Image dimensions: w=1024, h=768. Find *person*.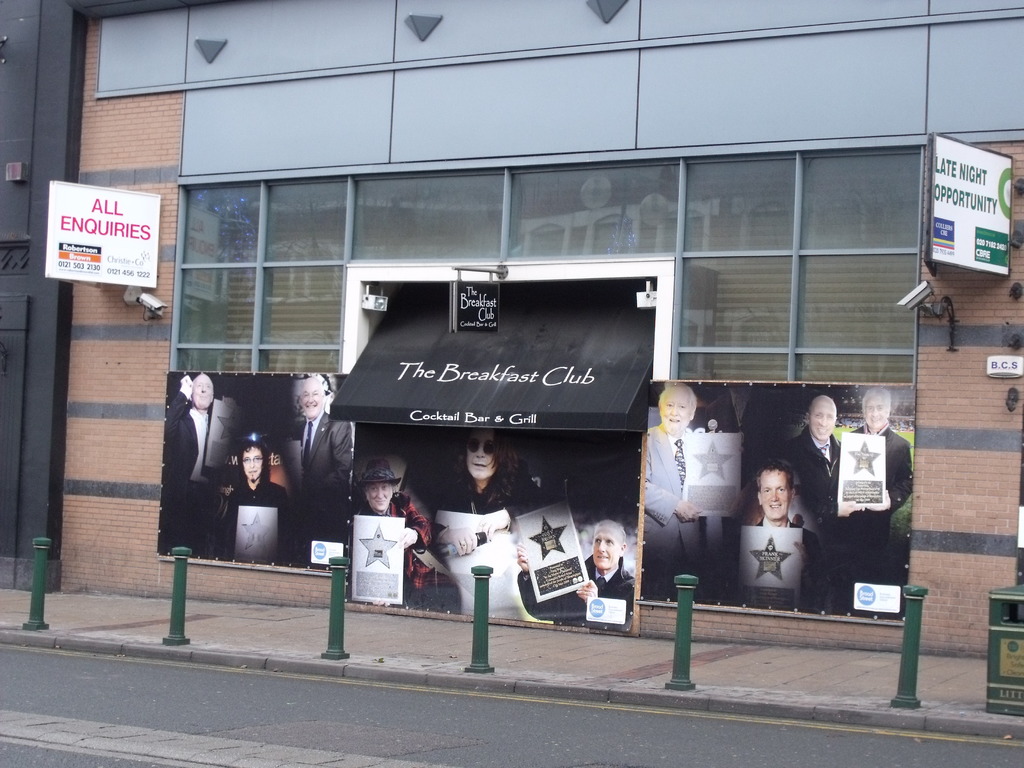
region(785, 397, 847, 552).
